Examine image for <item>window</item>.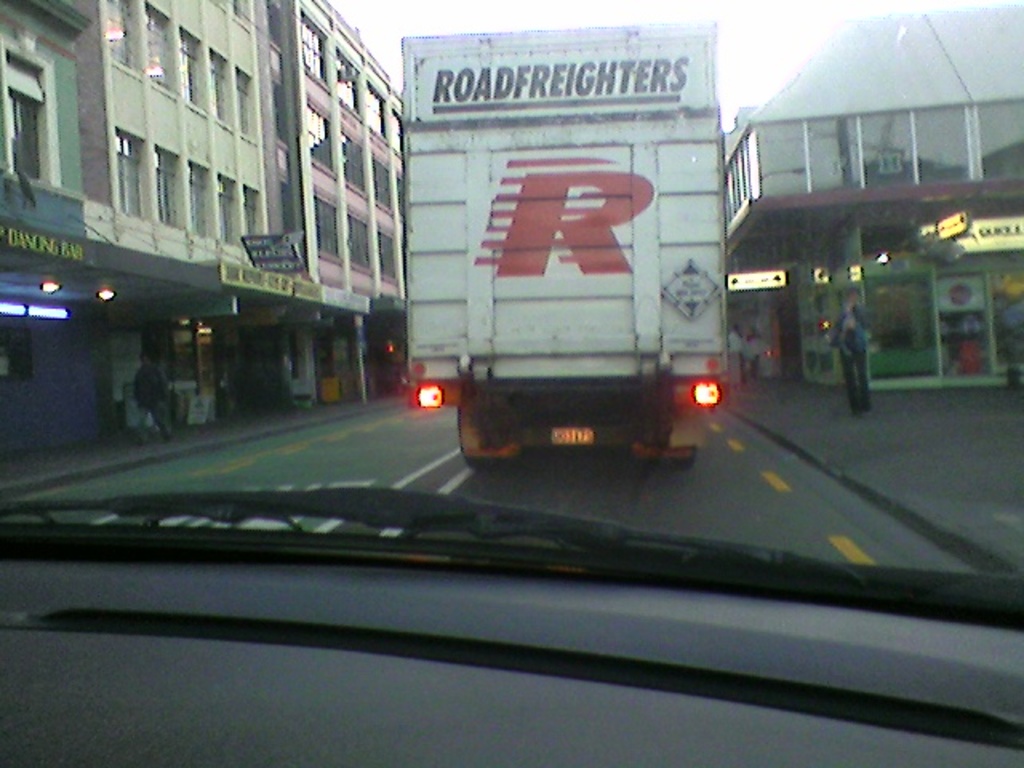
Examination result: [354, 216, 373, 269].
